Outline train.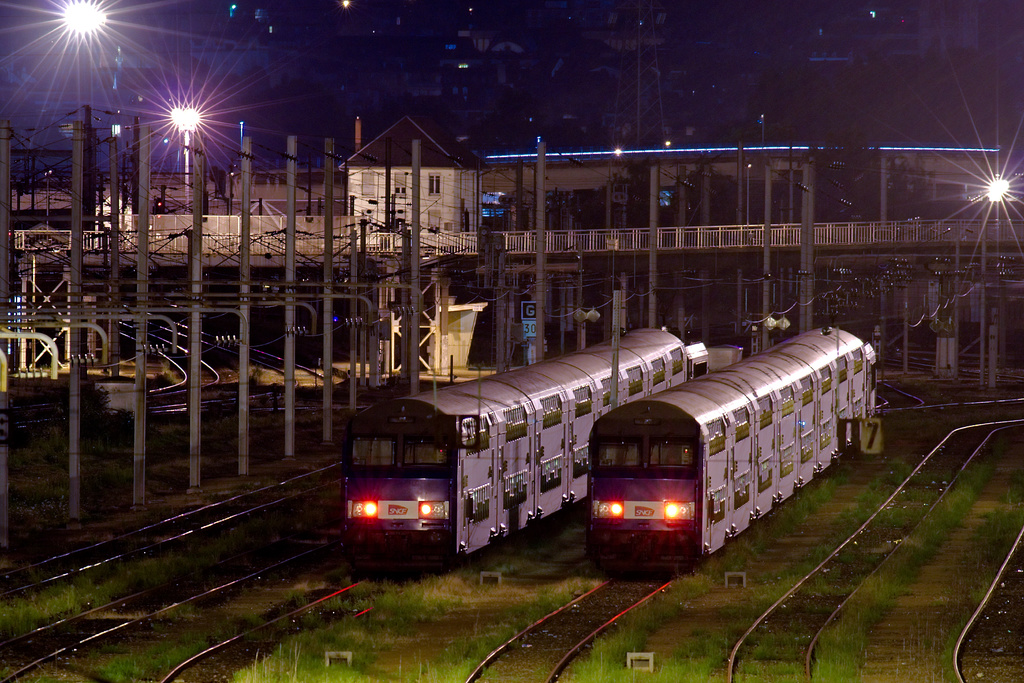
Outline: [x1=584, y1=315, x2=886, y2=570].
